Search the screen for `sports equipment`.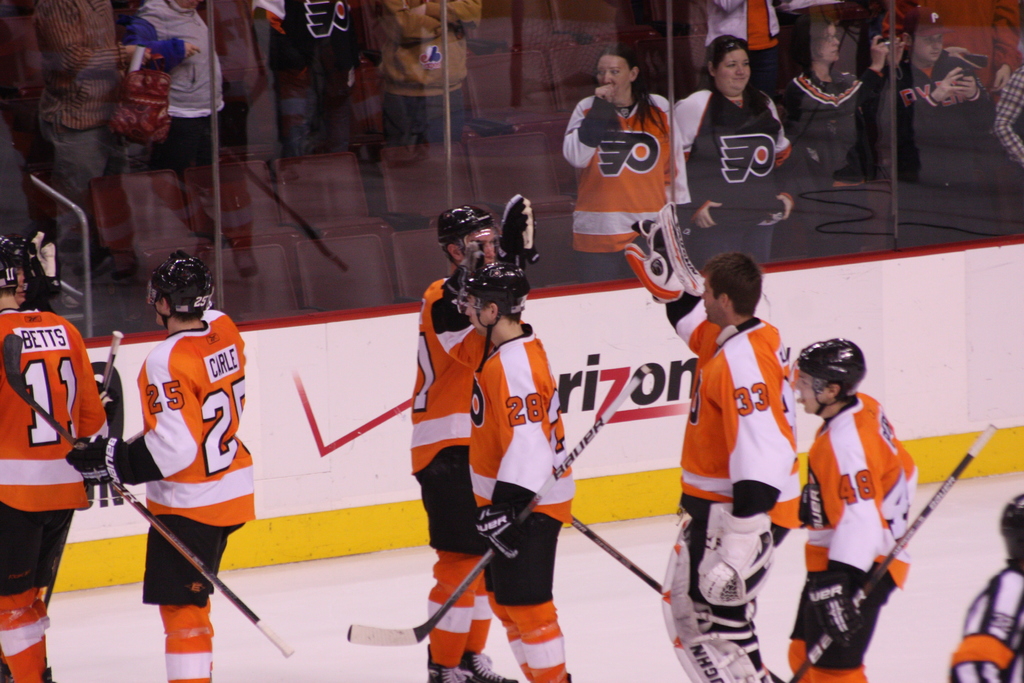
Found at box(474, 502, 522, 558).
